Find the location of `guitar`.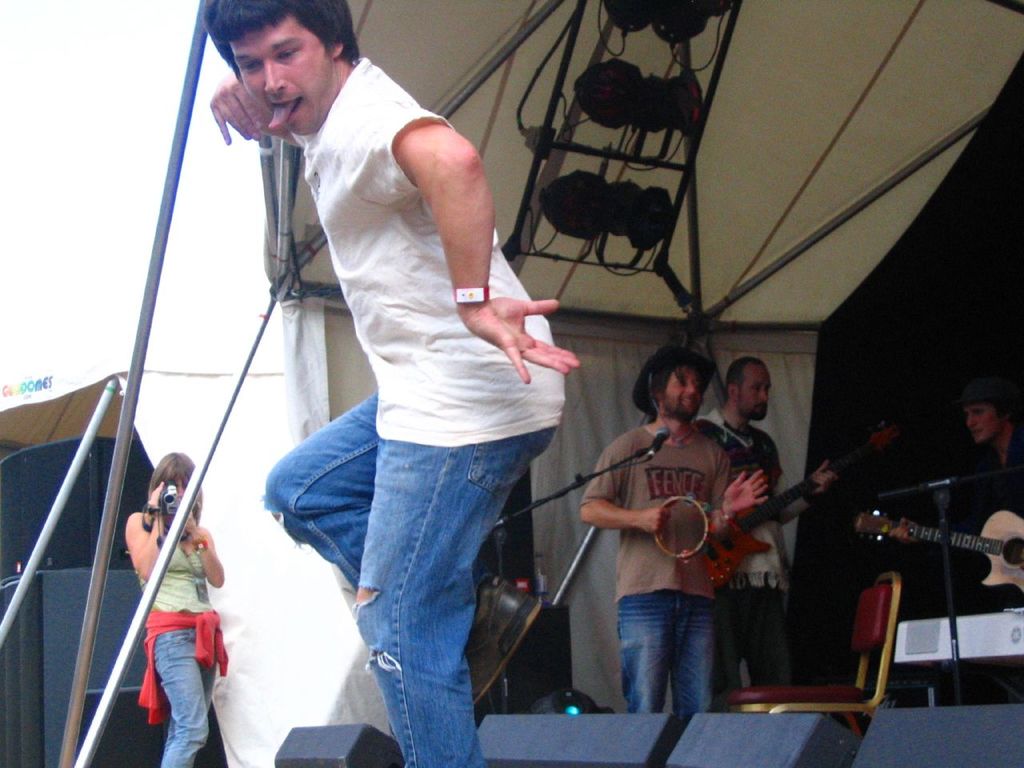
Location: 851 504 1023 605.
